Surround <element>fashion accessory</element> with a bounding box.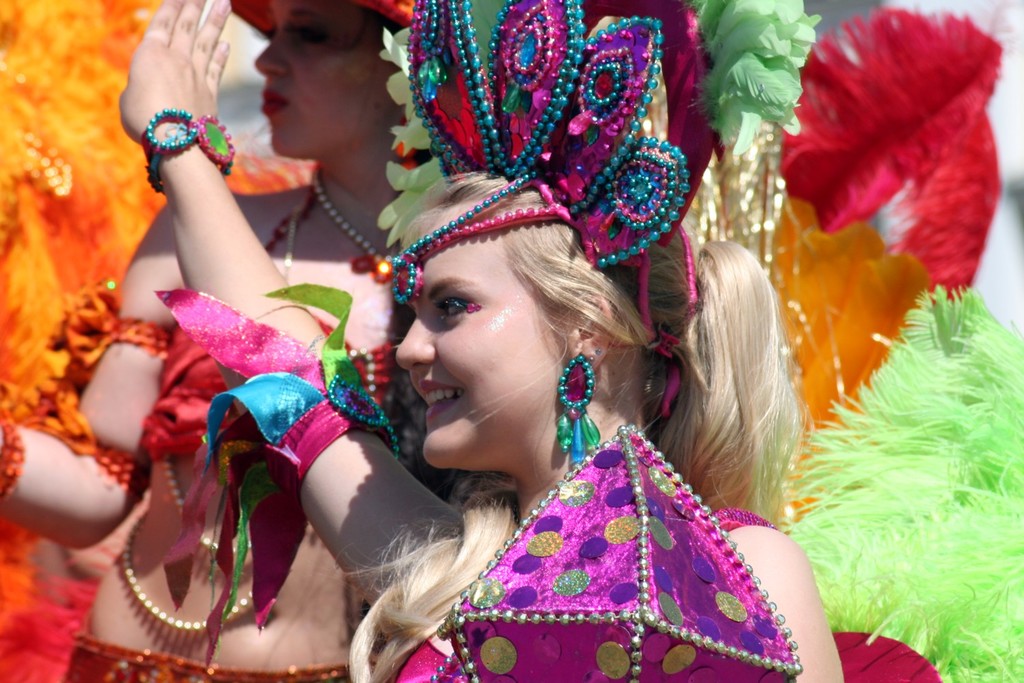
[345, 349, 375, 410].
